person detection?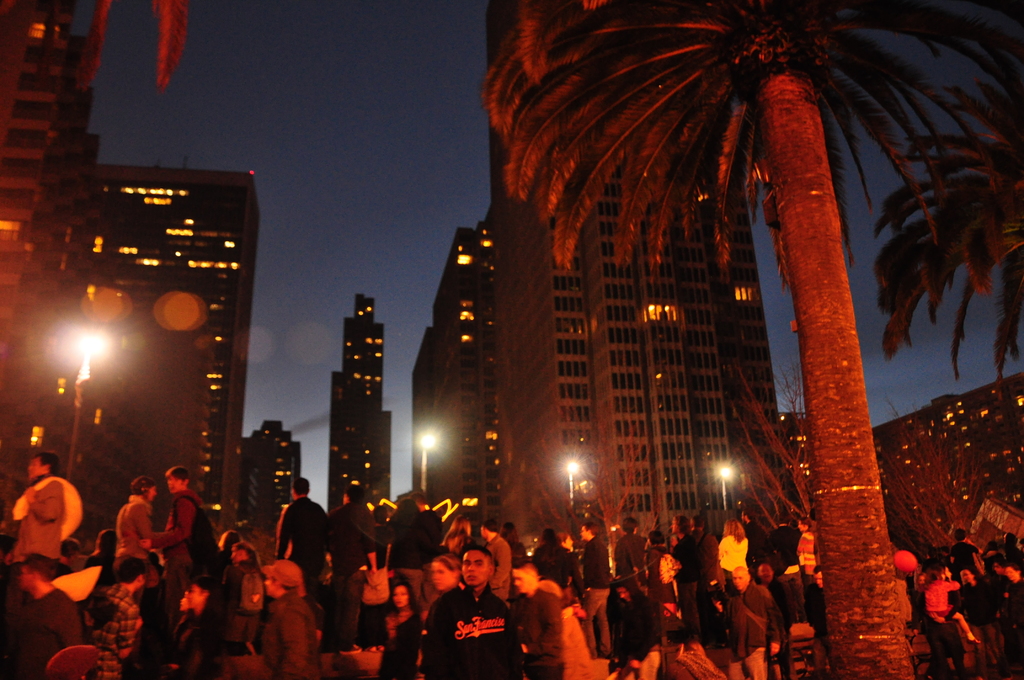
box=[84, 521, 109, 579]
